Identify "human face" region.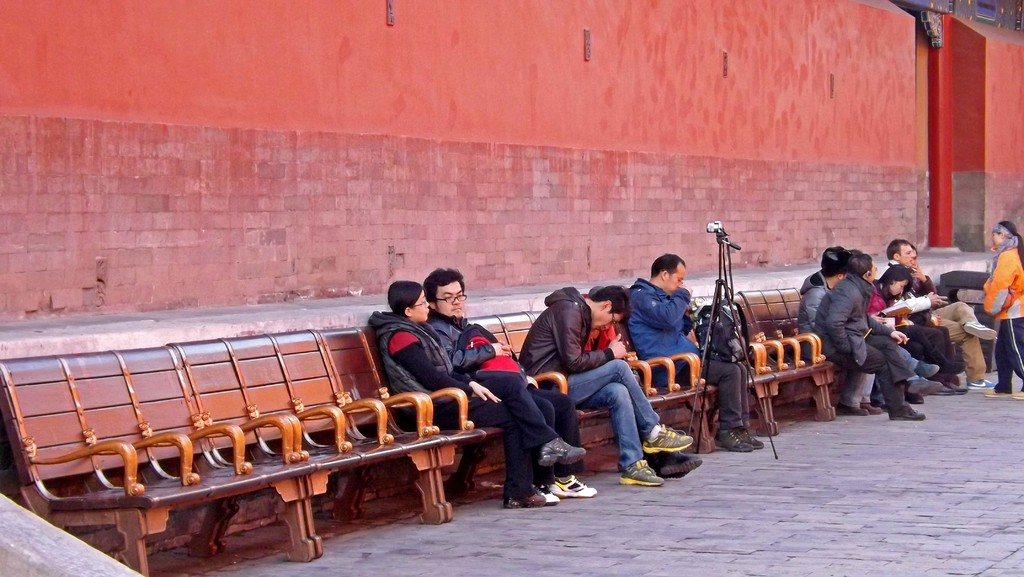
Region: region(993, 227, 1004, 246).
